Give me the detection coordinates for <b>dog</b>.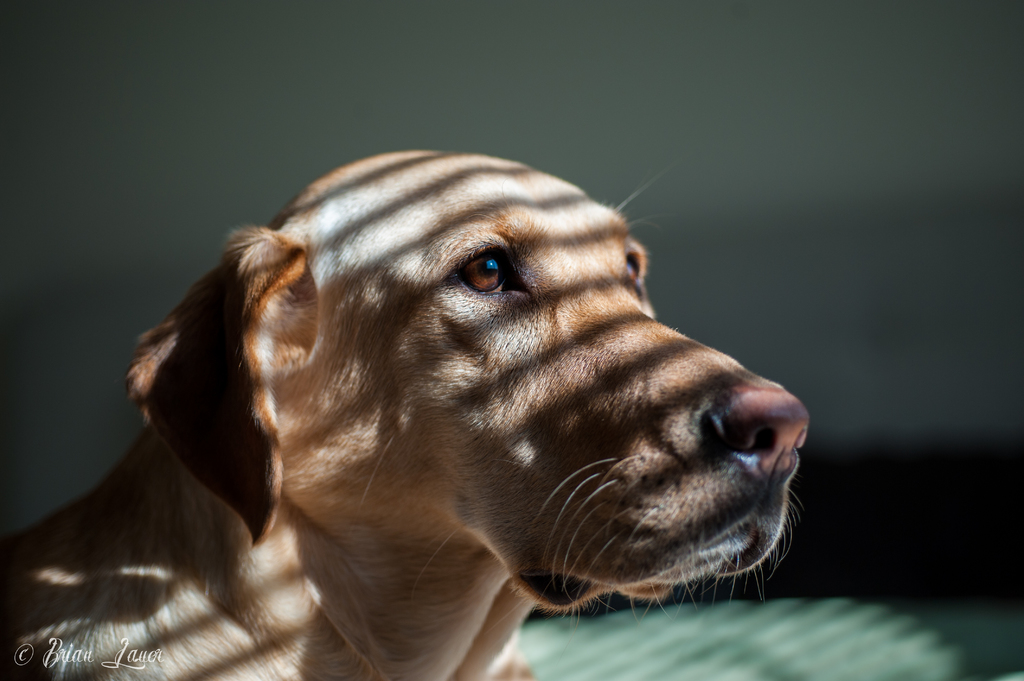
pyautogui.locateOnScreen(0, 147, 810, 680).
